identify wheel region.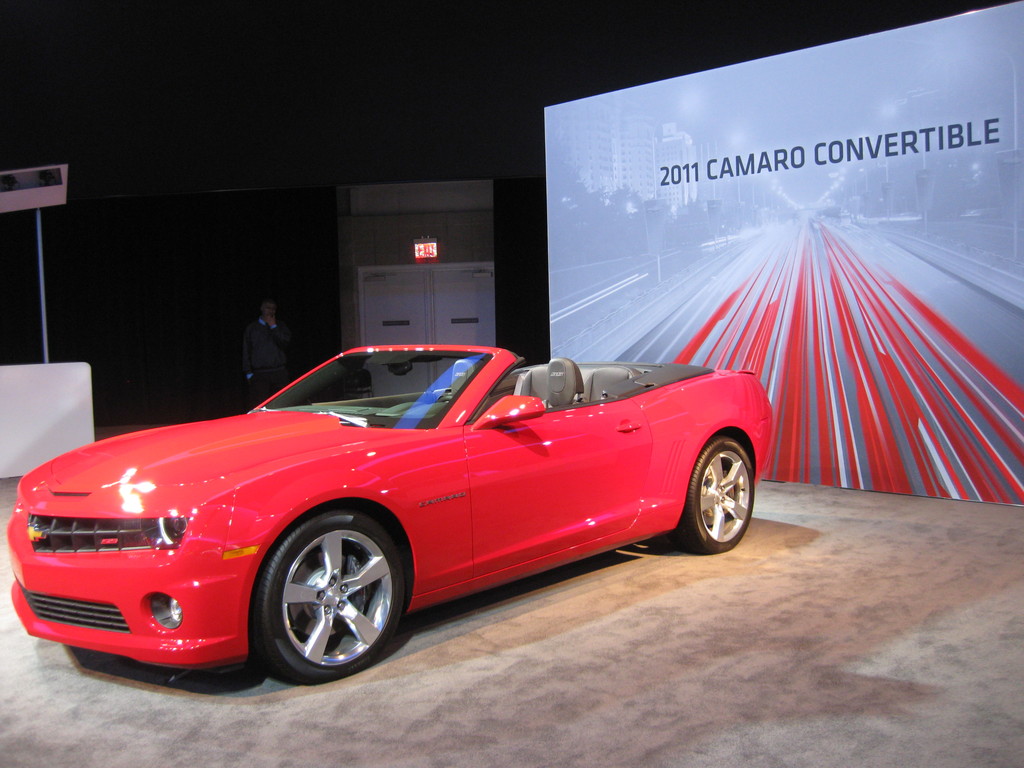
Region: <region>253, 502, 403, 685</region>.
